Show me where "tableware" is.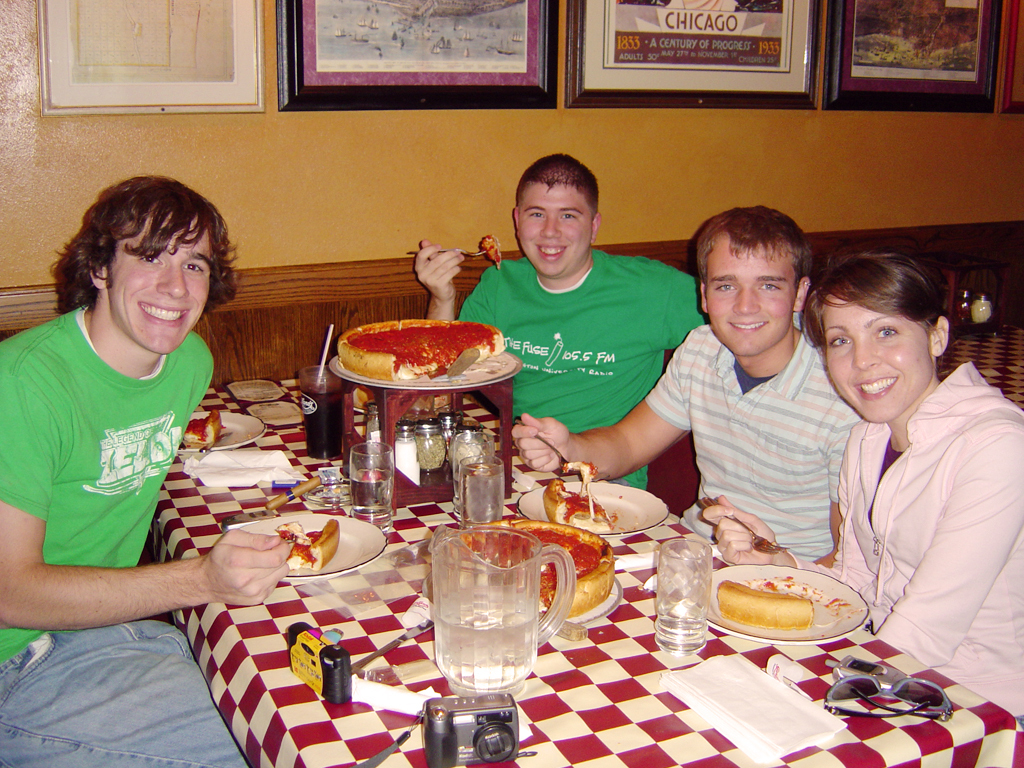
"tableware" is at x1=514 y1=410 x2=592 y2=475.
